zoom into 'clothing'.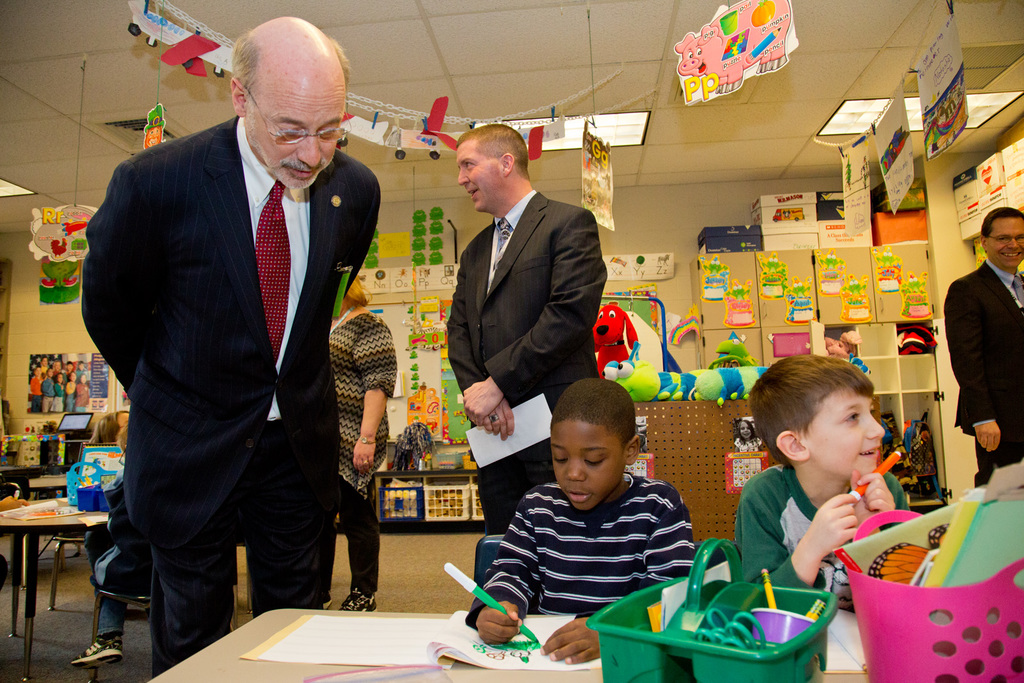
Zoom target: box=[81, 117, 382, 682].
